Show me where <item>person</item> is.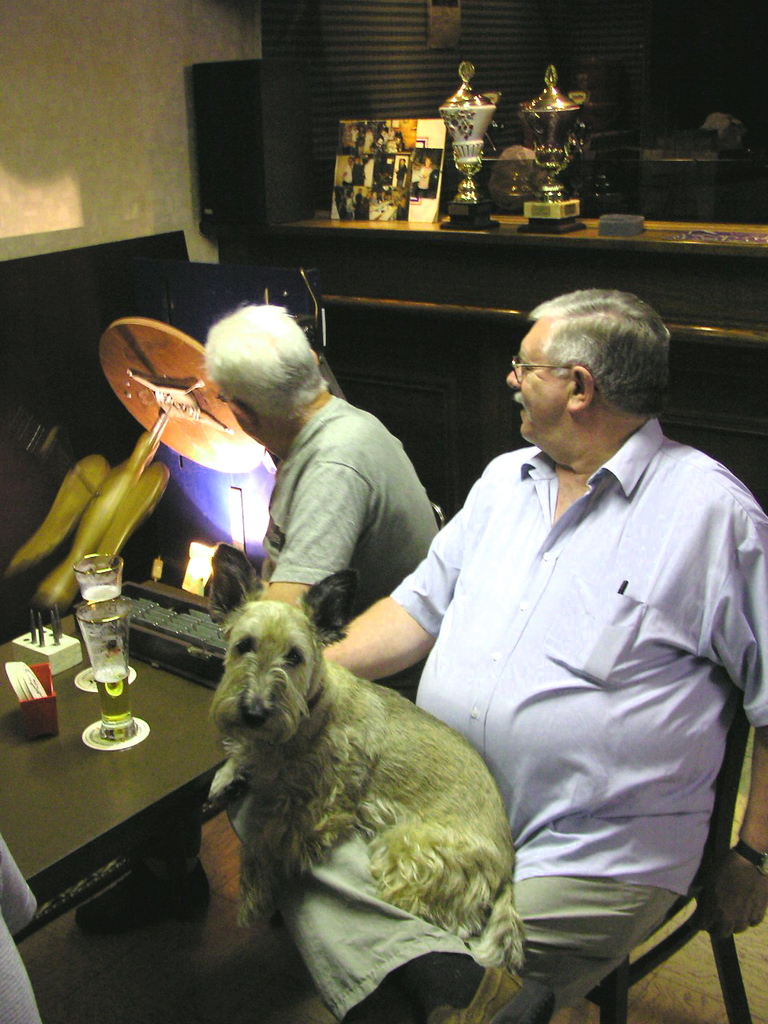
<item>person</item> is at [left=57, top=295, right=431, bottom=936].
